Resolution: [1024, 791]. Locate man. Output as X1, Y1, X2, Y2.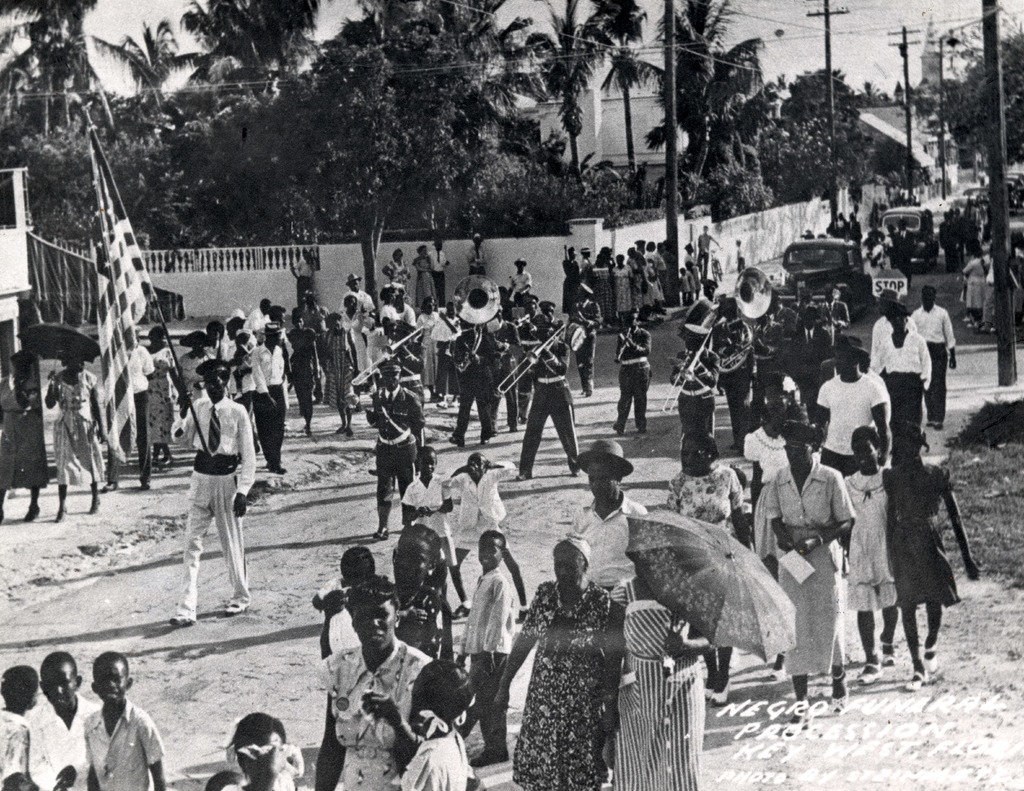
568, 283, 603, 396.
